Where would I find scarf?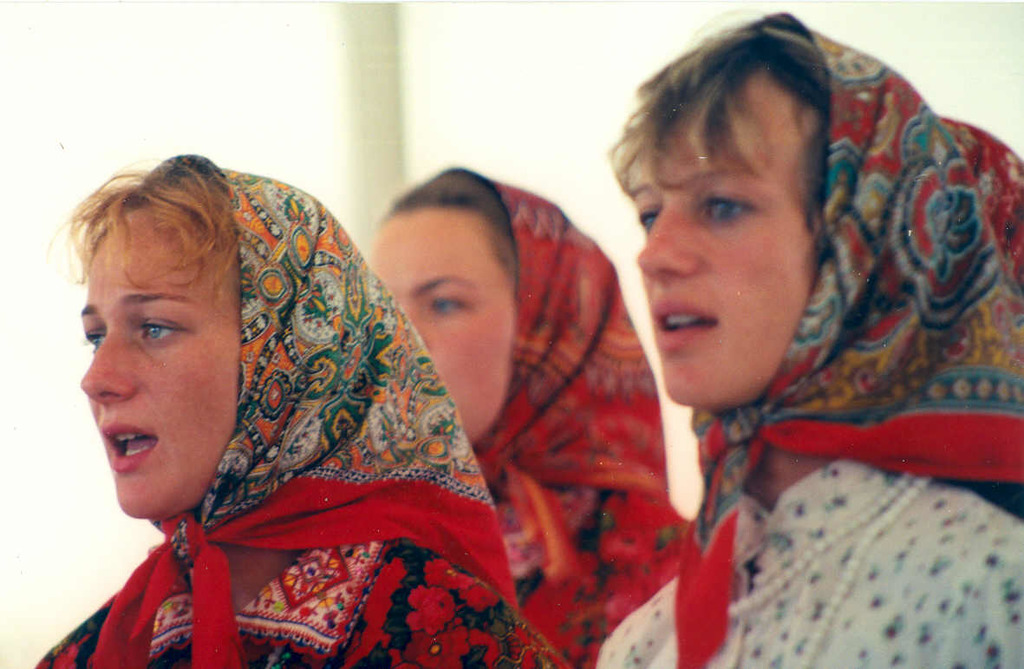
At select_region(677, 8, 1023, 668).
